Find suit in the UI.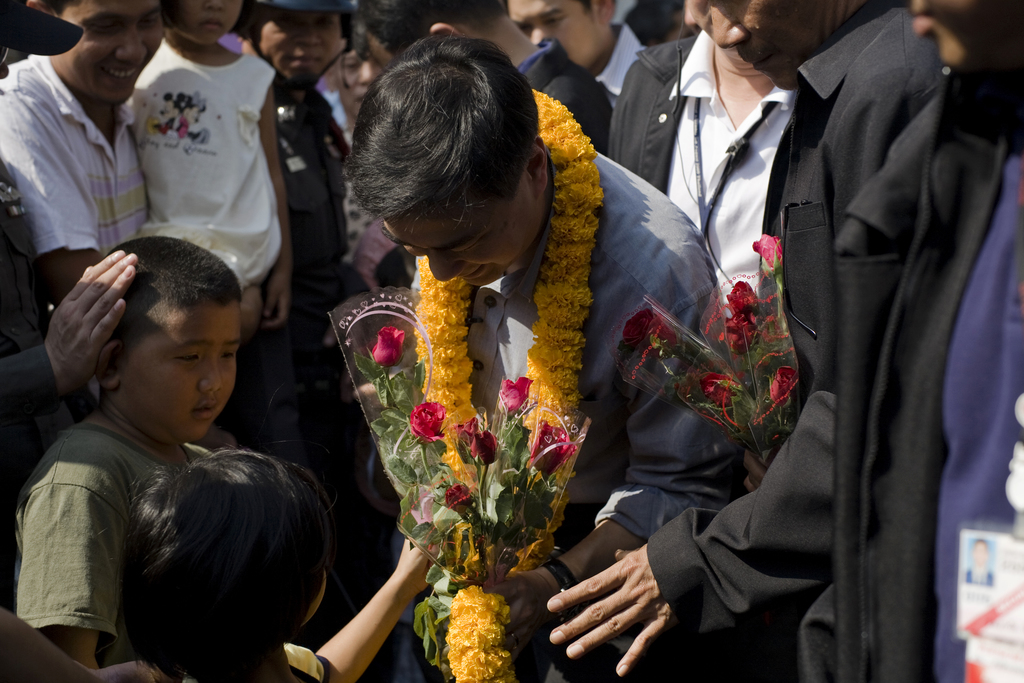
UI element at [left=0, top=156, right=63, bottom=609].
